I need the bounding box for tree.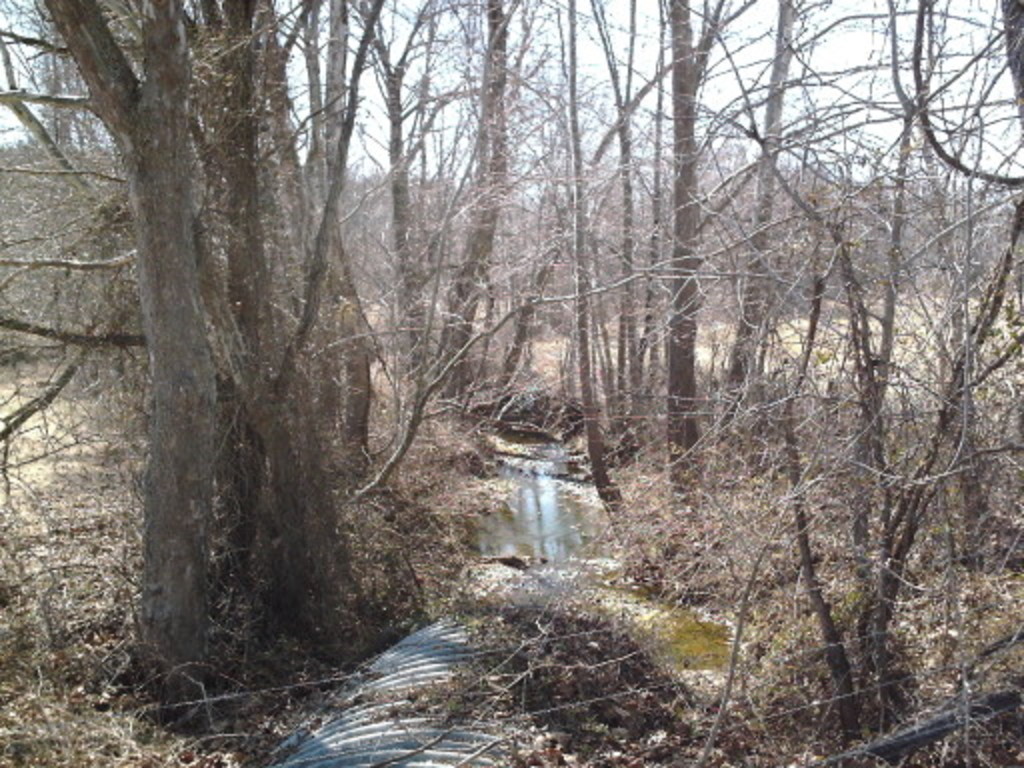
Here it is: <box>826,0,978,716</box>.
